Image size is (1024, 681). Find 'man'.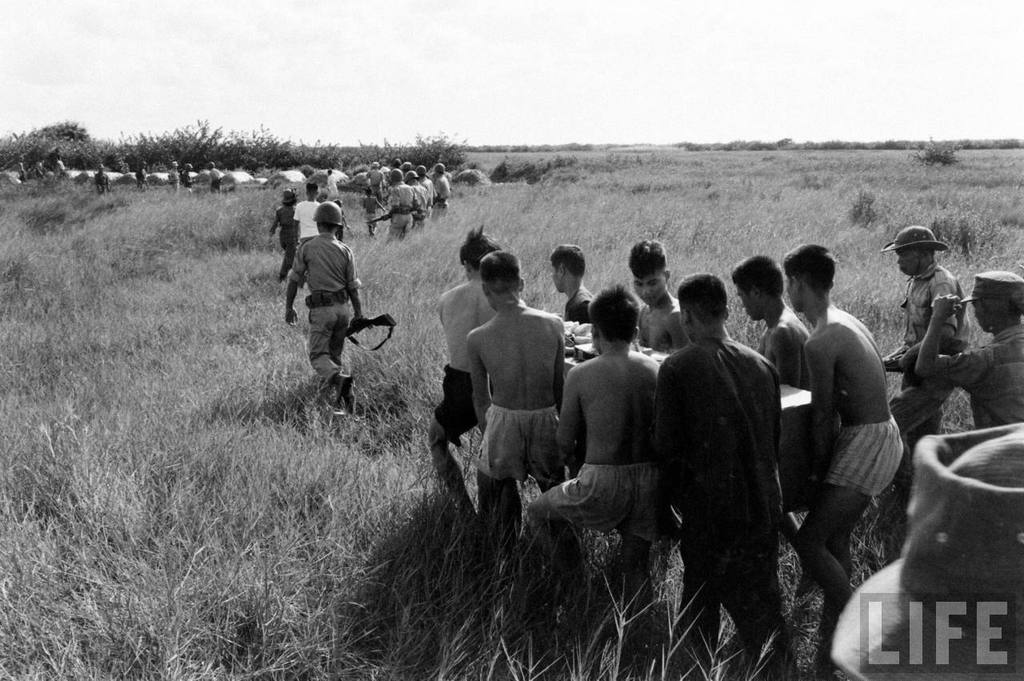
region(550, 241, 598, 355).
